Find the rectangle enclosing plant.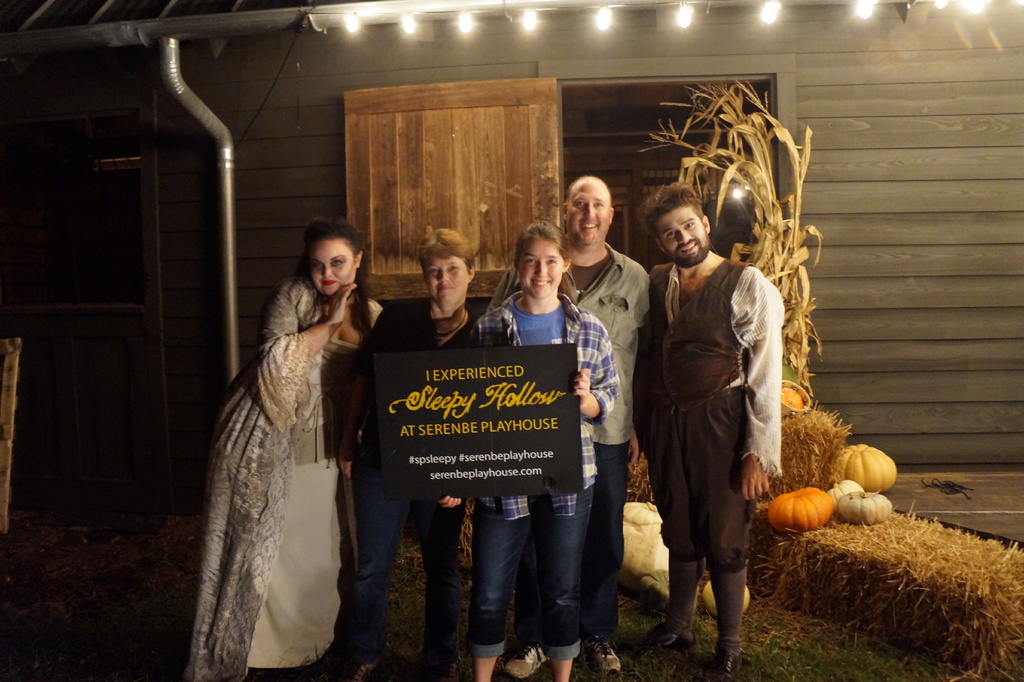
region(381, 542, 426, 681).
